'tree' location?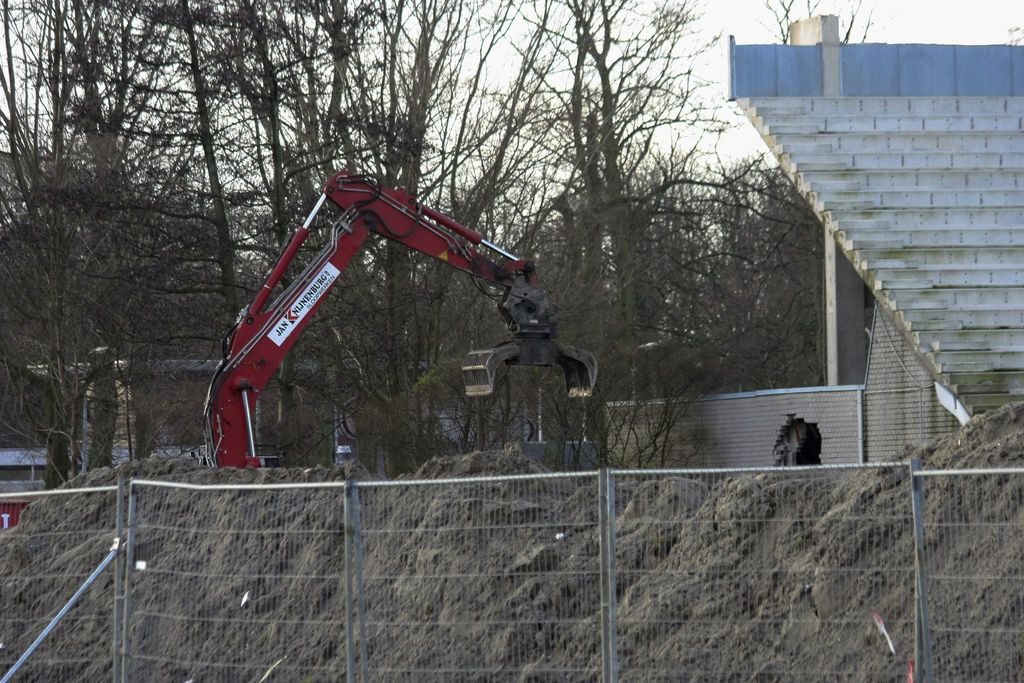
crop(195, 2, 813, 467)
